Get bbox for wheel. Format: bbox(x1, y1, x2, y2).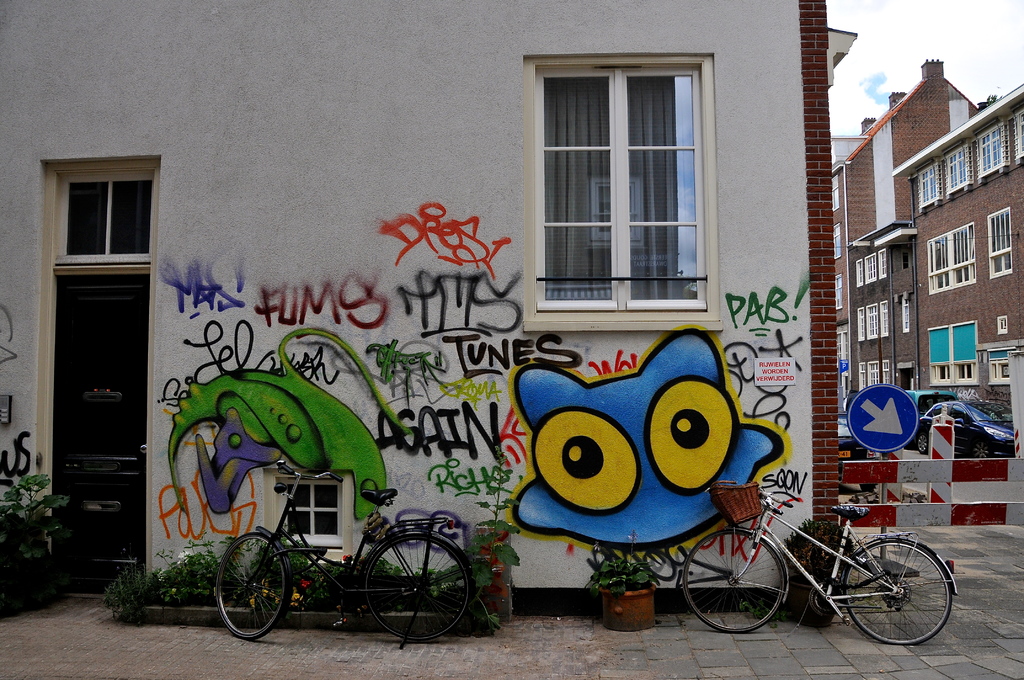
bbox(209, 526, 300, 649).
